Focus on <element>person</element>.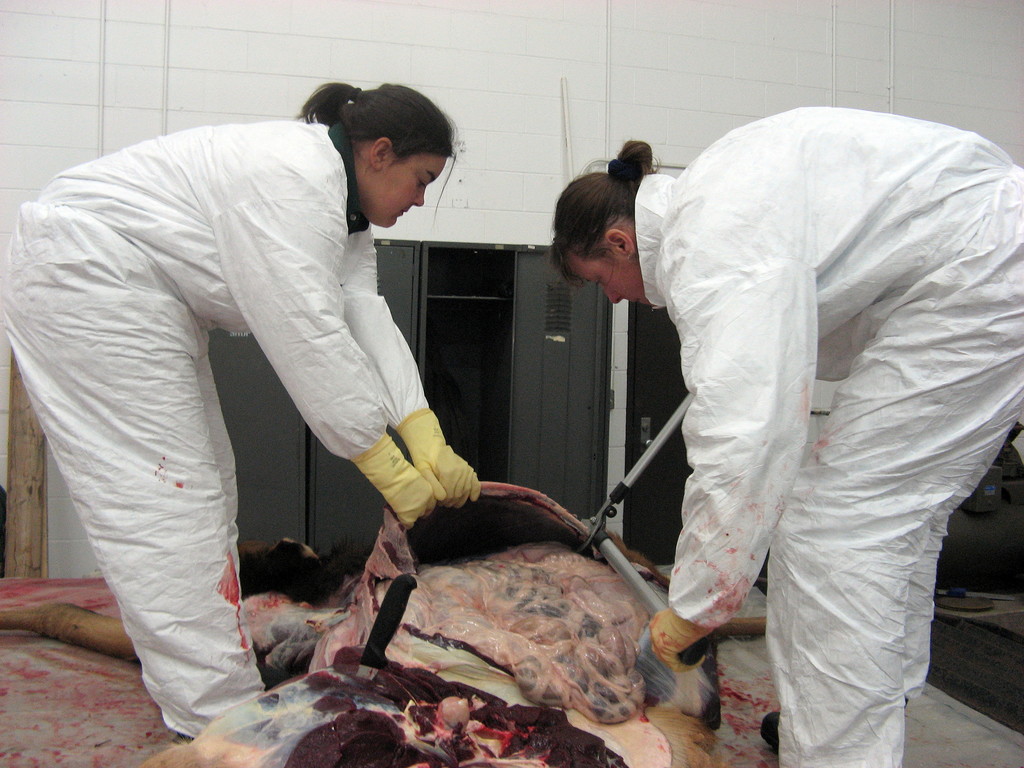
Focused at (left=0, top=85, right=478, bottom=741).
